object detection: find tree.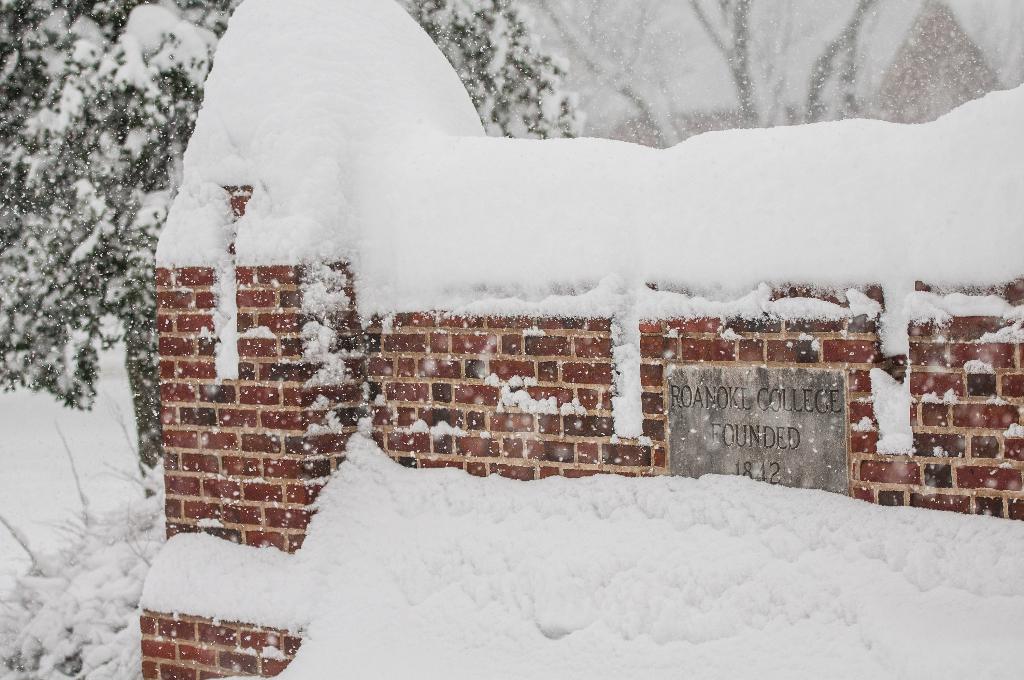
bbox=(544, 0, 879, 144).
